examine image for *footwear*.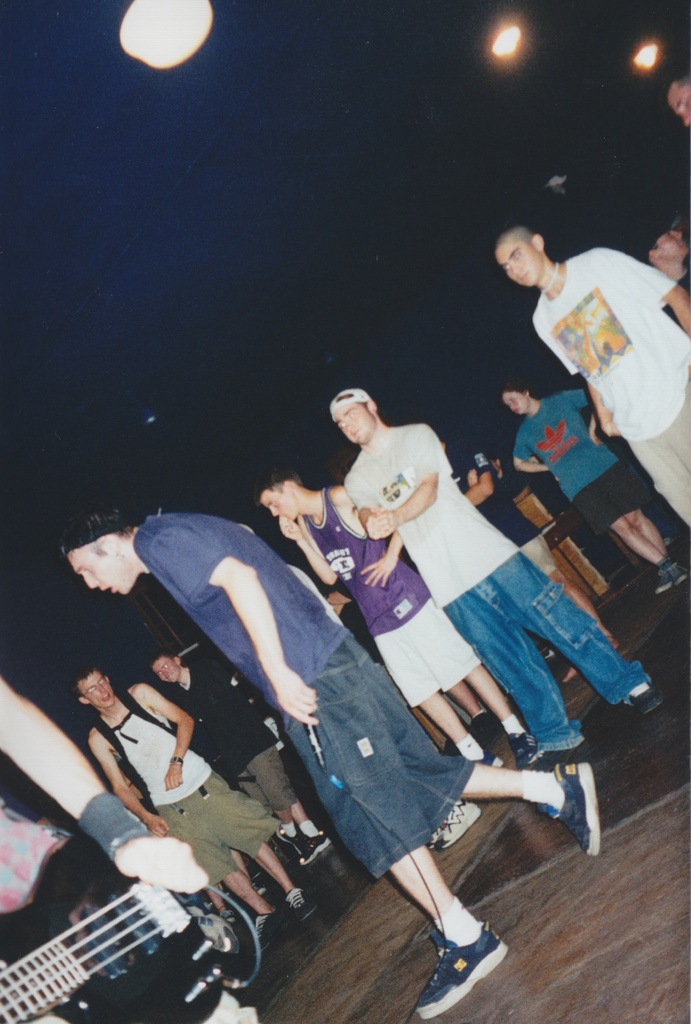
Examination result: (x1=431, y1=797, x2=483, y2=851).
